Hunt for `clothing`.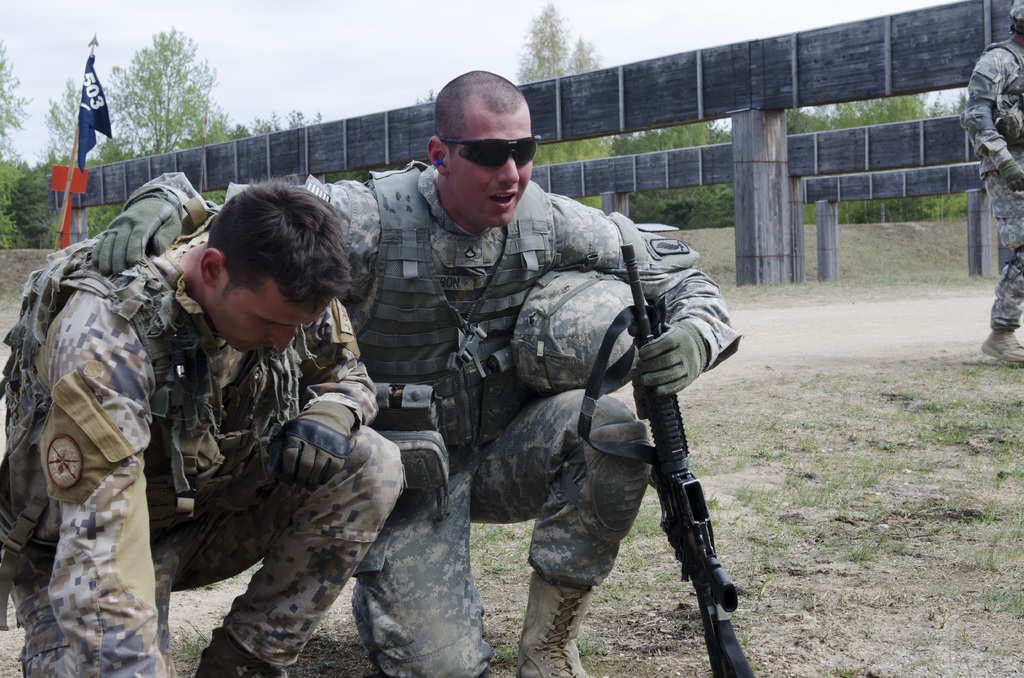
Hunted down at [139,162,739,674].
